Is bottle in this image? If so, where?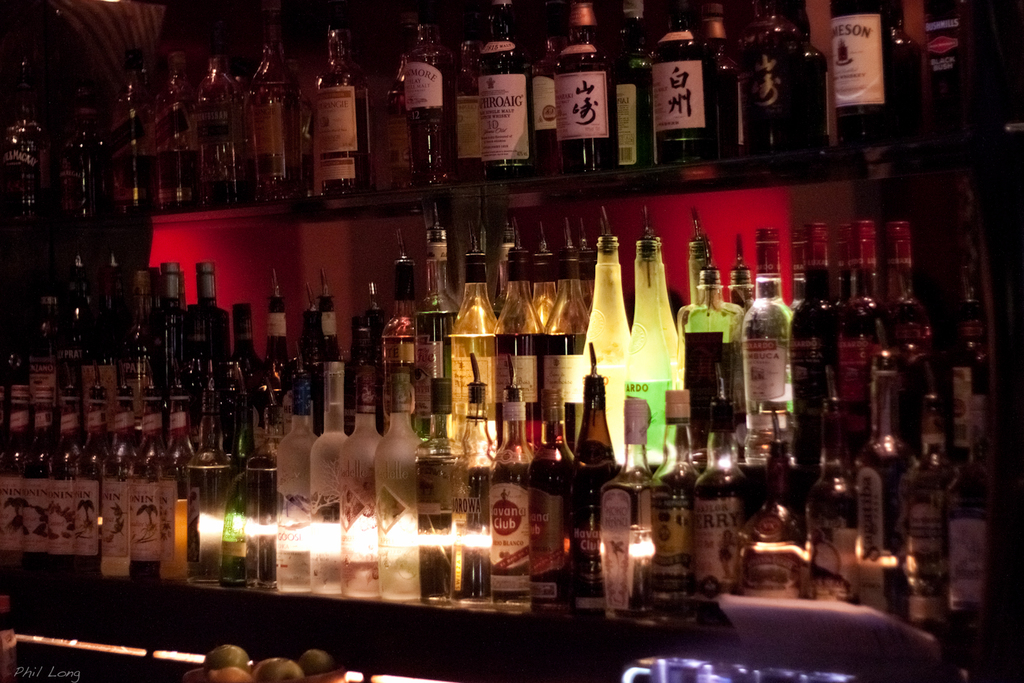
Yes, at x1=302, y1=38, x2=361, y2=185.
